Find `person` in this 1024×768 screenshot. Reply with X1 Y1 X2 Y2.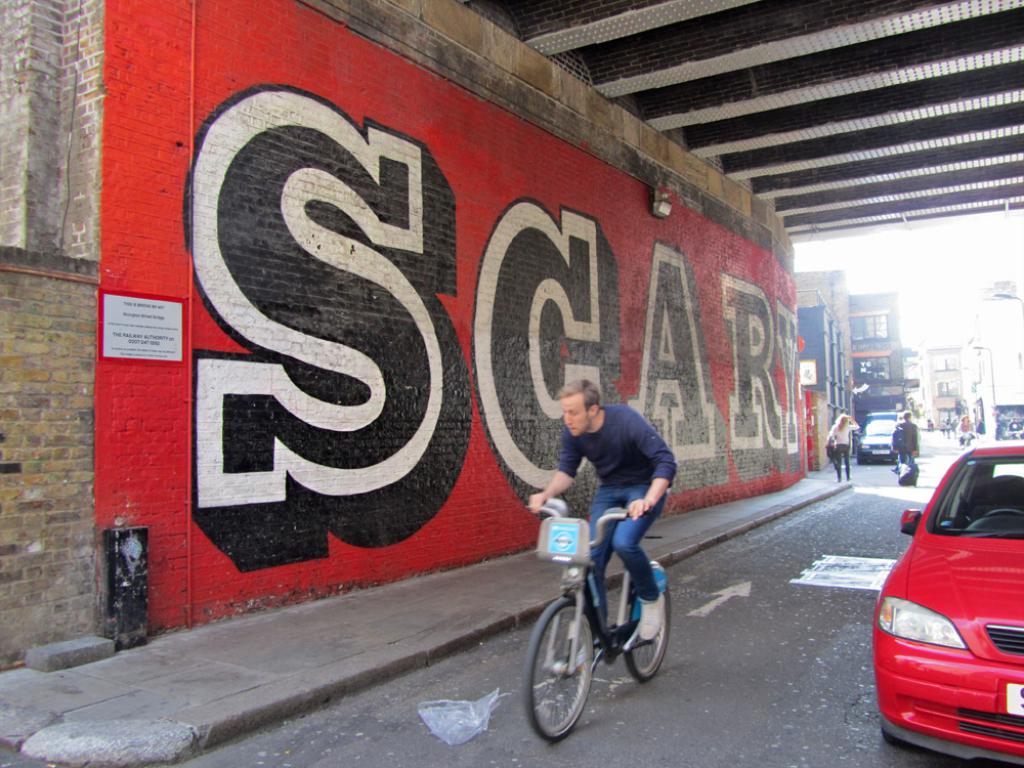
524 379 681 670.
